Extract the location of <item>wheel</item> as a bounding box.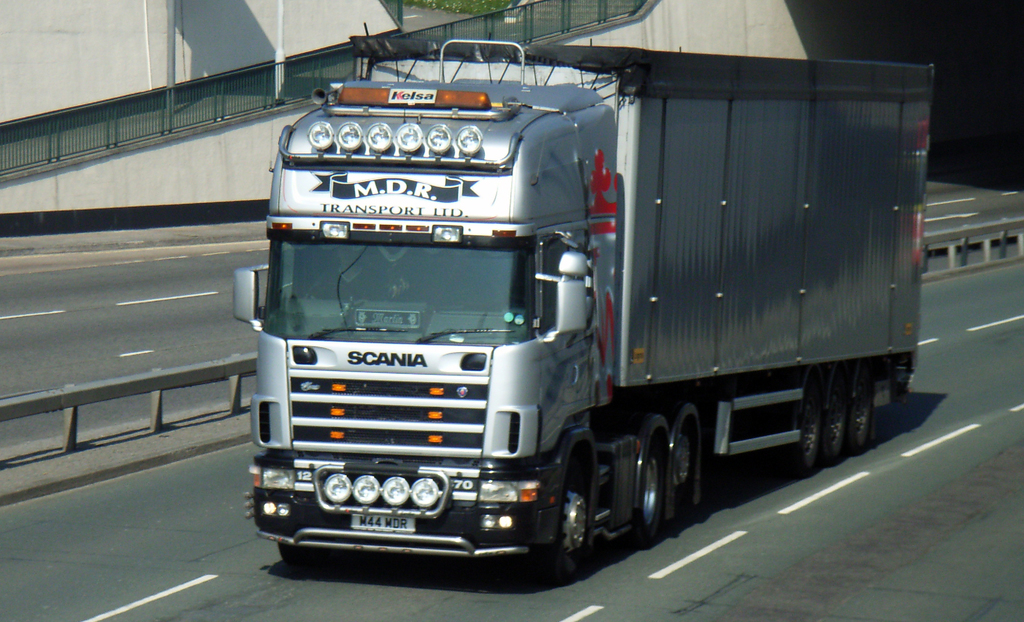
[796, 384, 821, 475].
